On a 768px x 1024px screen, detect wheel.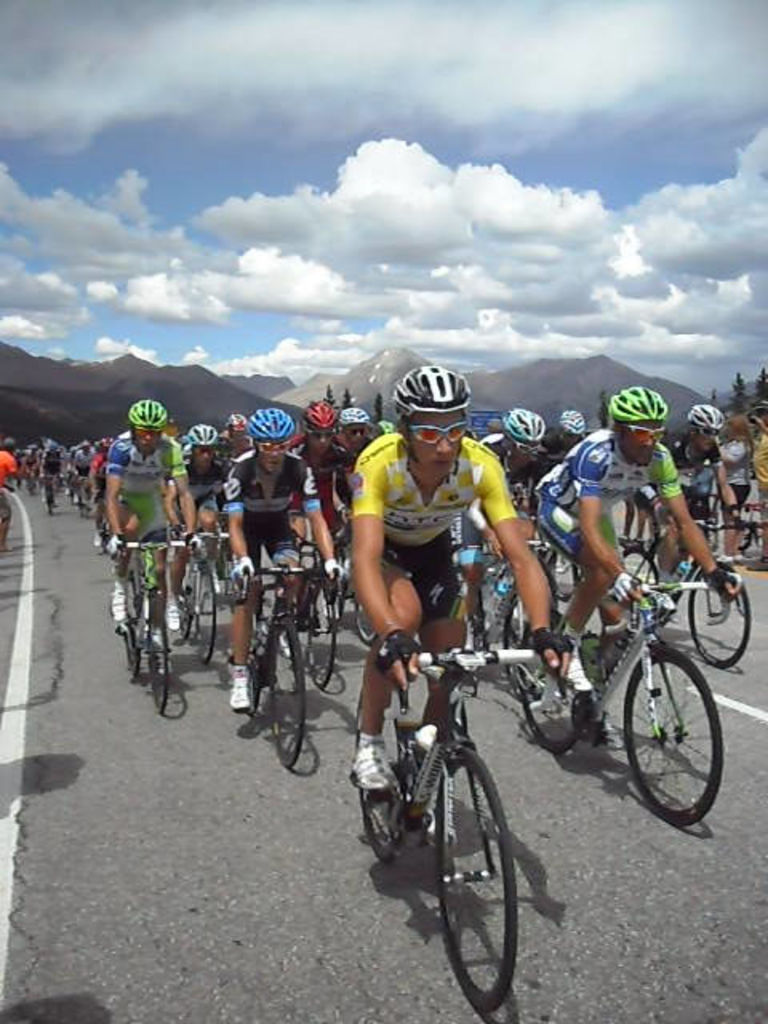
<bbox>144, 603, 171, 714</bbox>.
